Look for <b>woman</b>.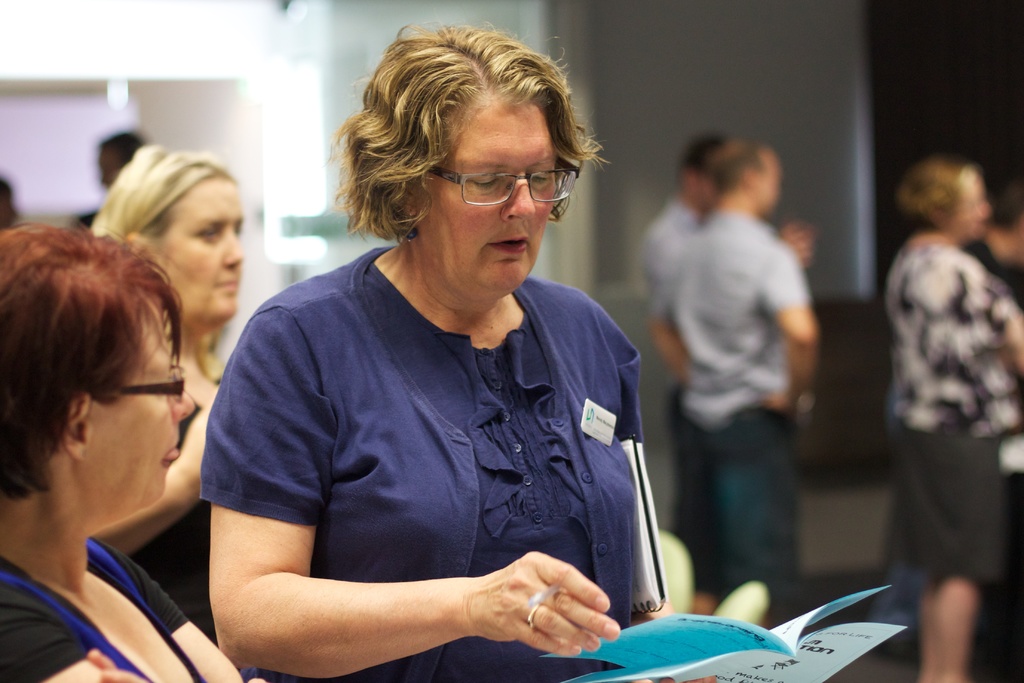
Found: region(881, 161, 1023, 682).
